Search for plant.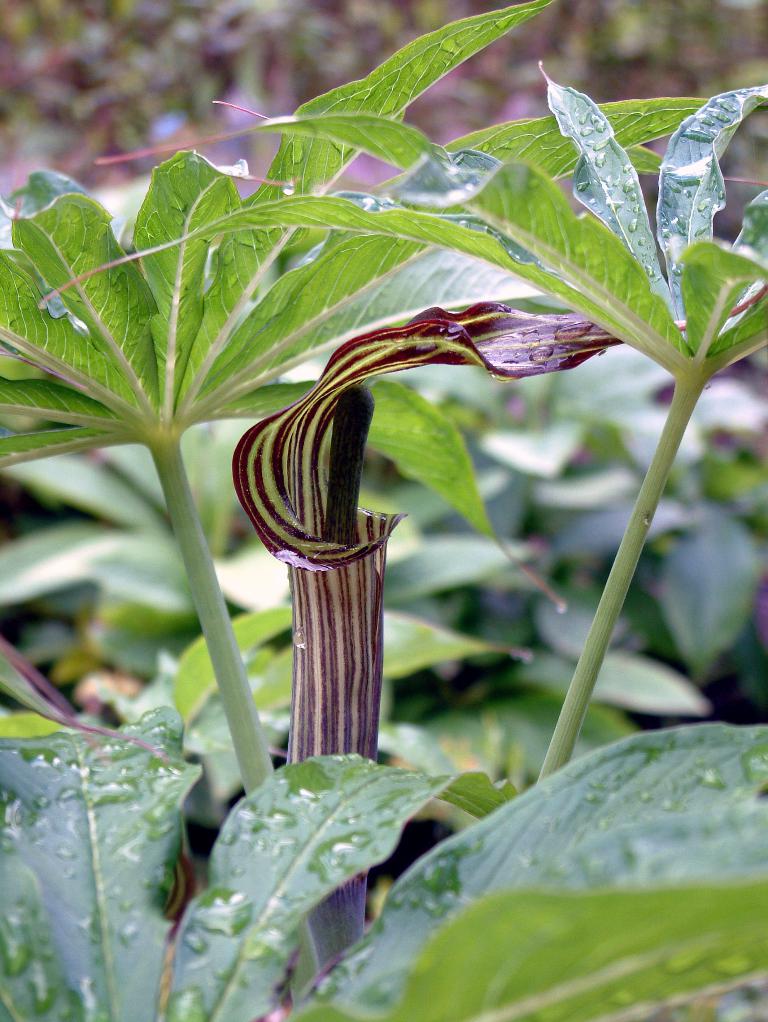
Found at bbox(0, 0, 697, 790).
